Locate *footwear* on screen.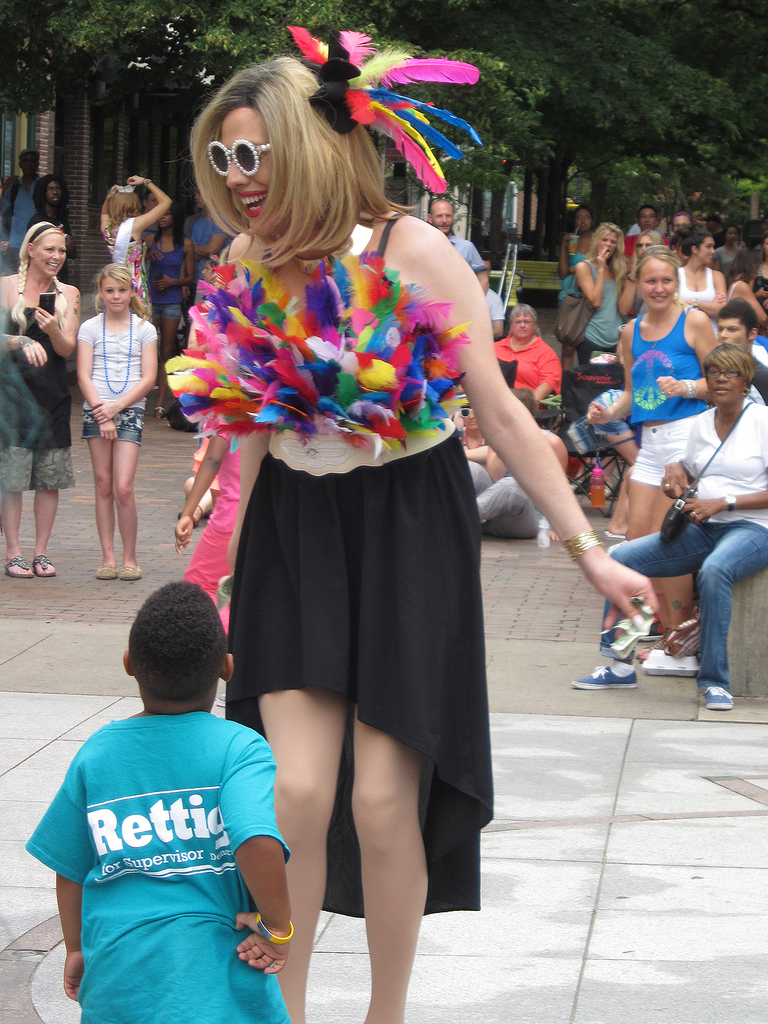
On screen at (570, 662, 640, 686).
